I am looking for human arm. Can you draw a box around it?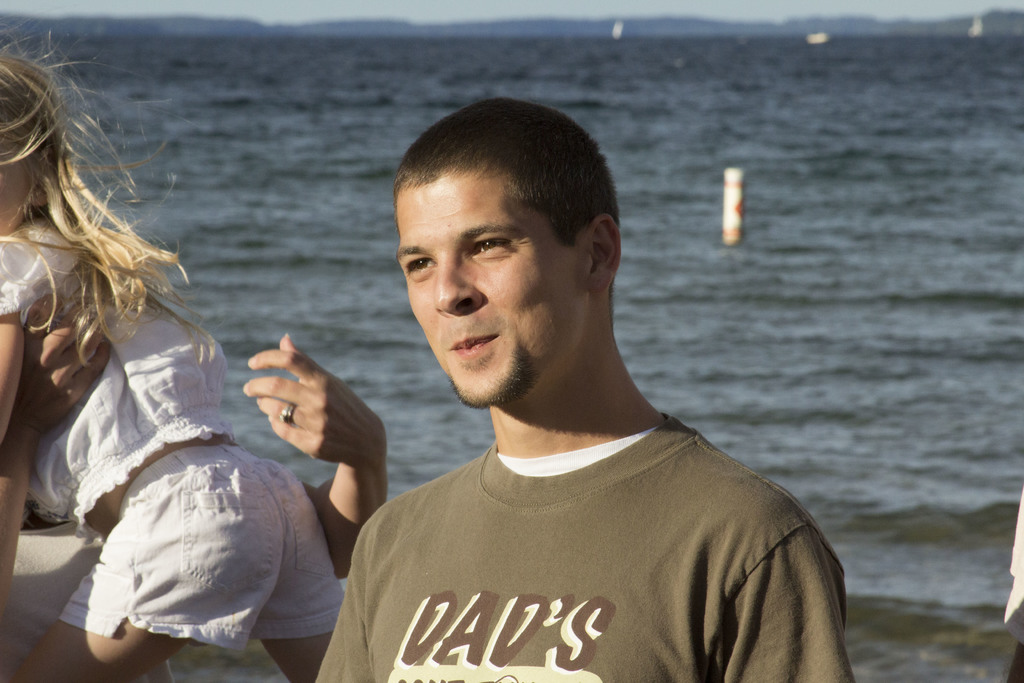
Sure, the bounding box is BBox(723, 516, 856, 682).
